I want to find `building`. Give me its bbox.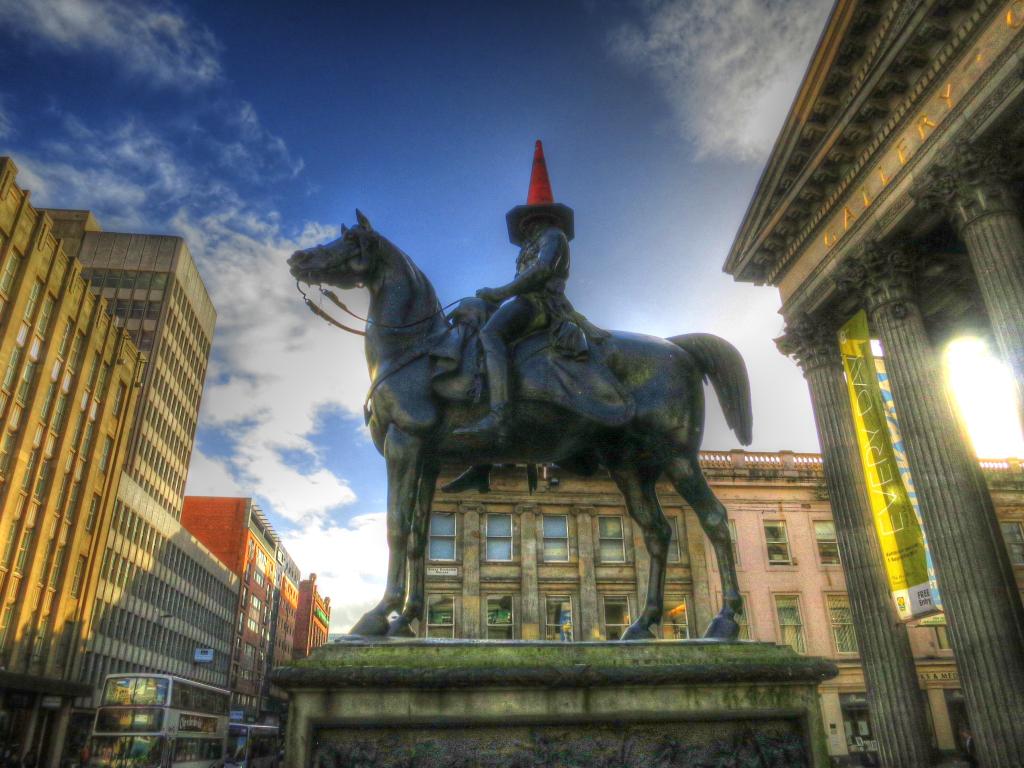
select_region(404, 468, 703, 639).
